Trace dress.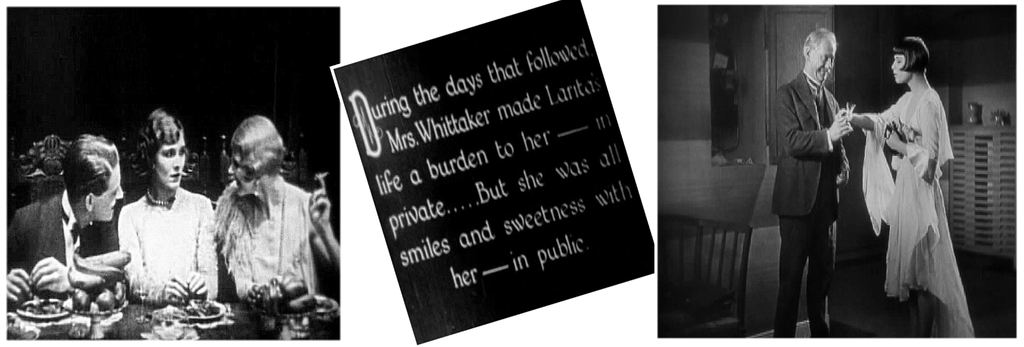
Traced to BBox(865, 89, 973, 335).
